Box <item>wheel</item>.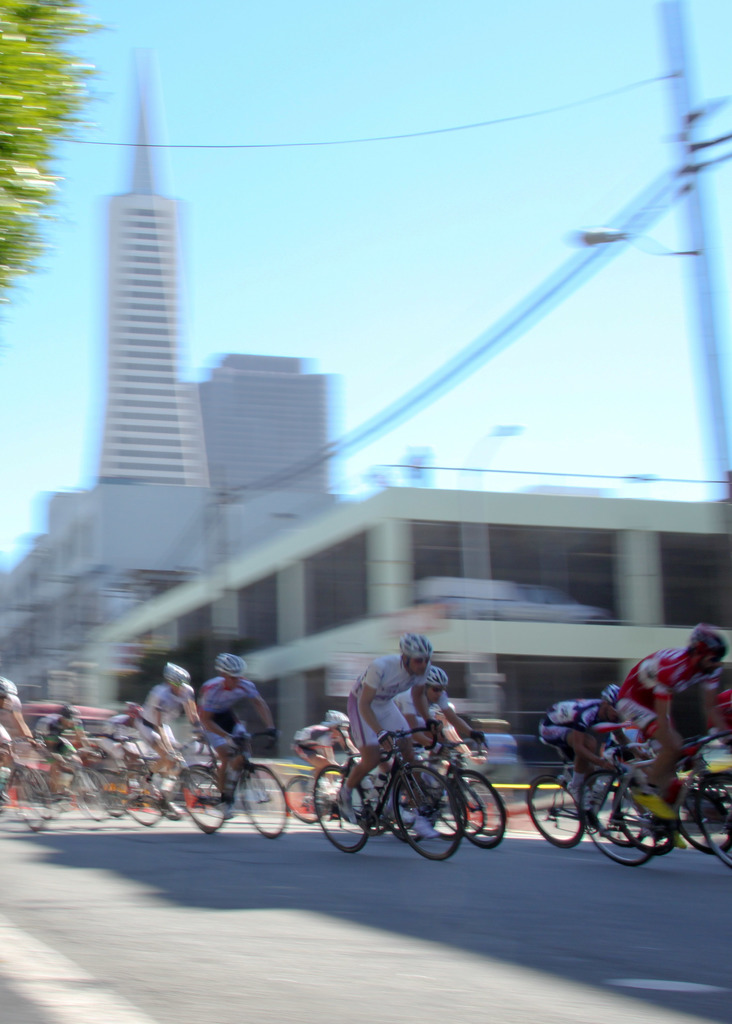
<box>679,780,731,852</box>.
